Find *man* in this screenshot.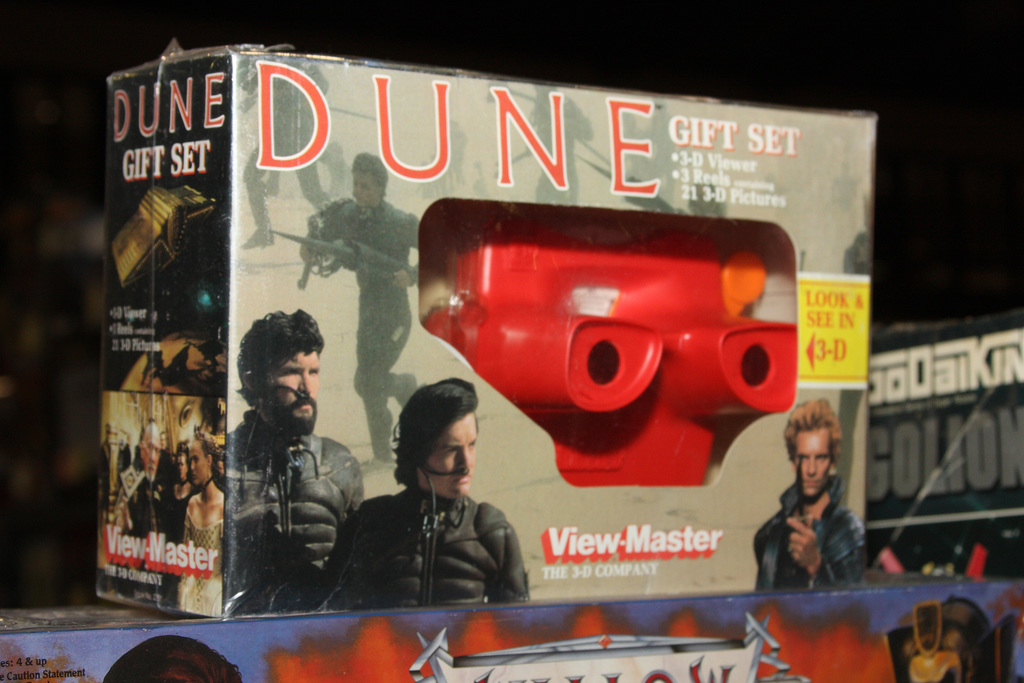
The bounding box for *man* is detection(298, 152, 424, 476).
